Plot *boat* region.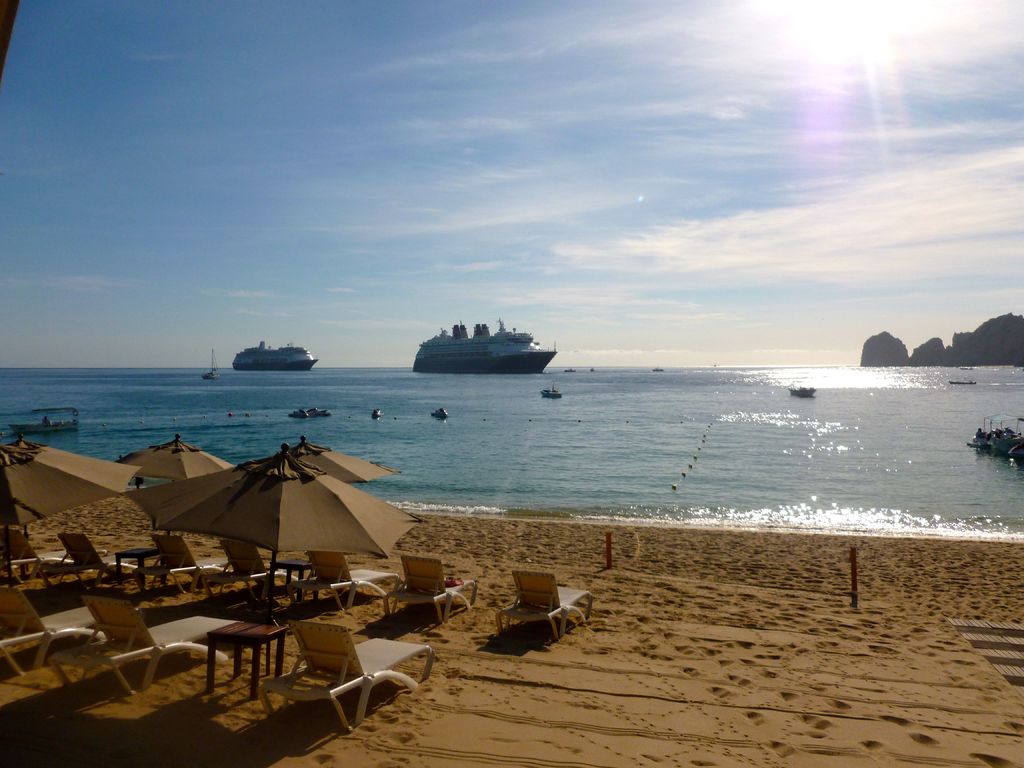
Plotted at 292:408:312:417.
